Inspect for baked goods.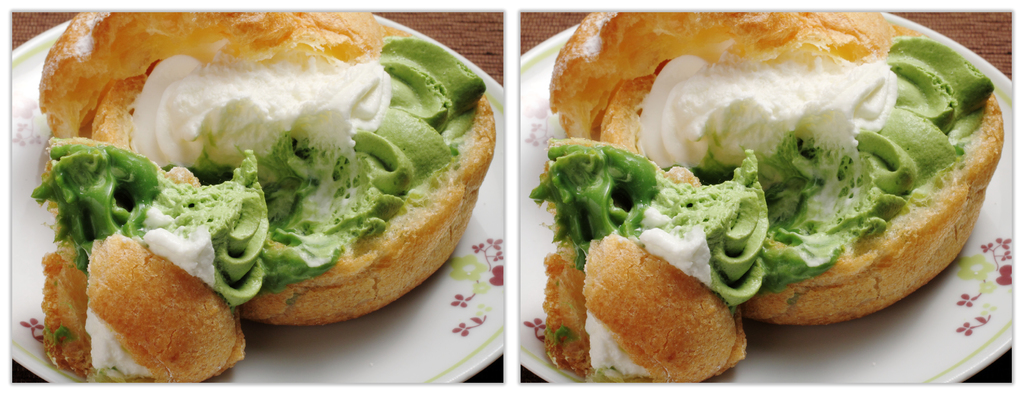
Inspection: Rect(42, 8, 496, 391).
